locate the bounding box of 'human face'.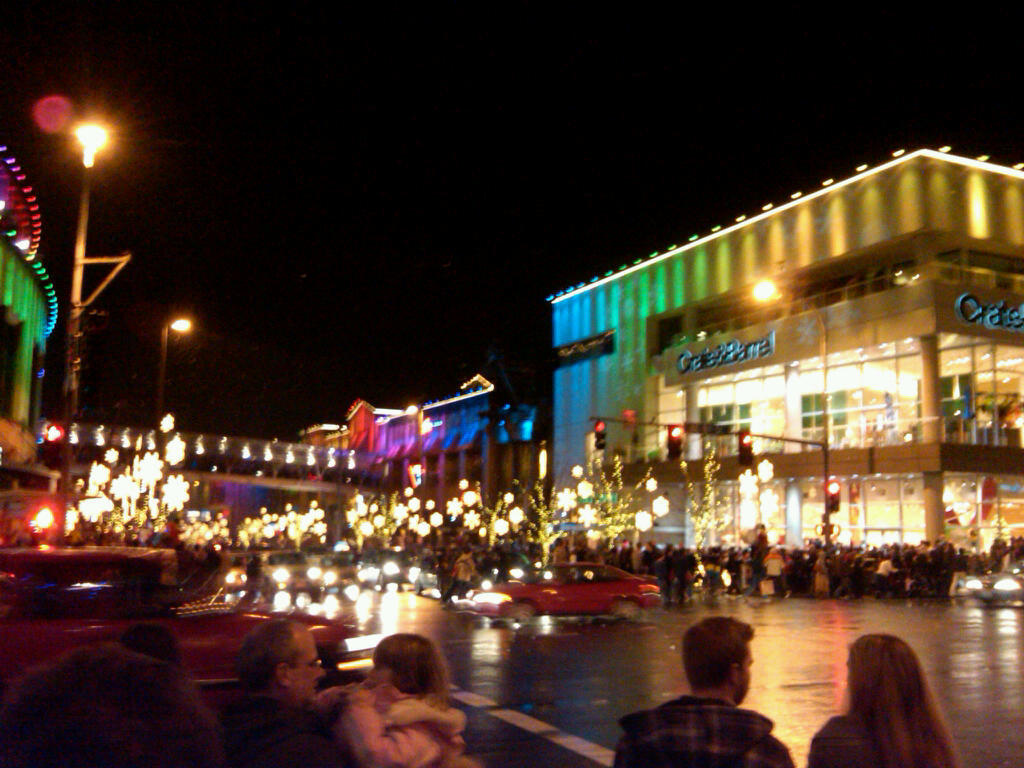
Bounding box: crop(370, 665, 390, 686).
